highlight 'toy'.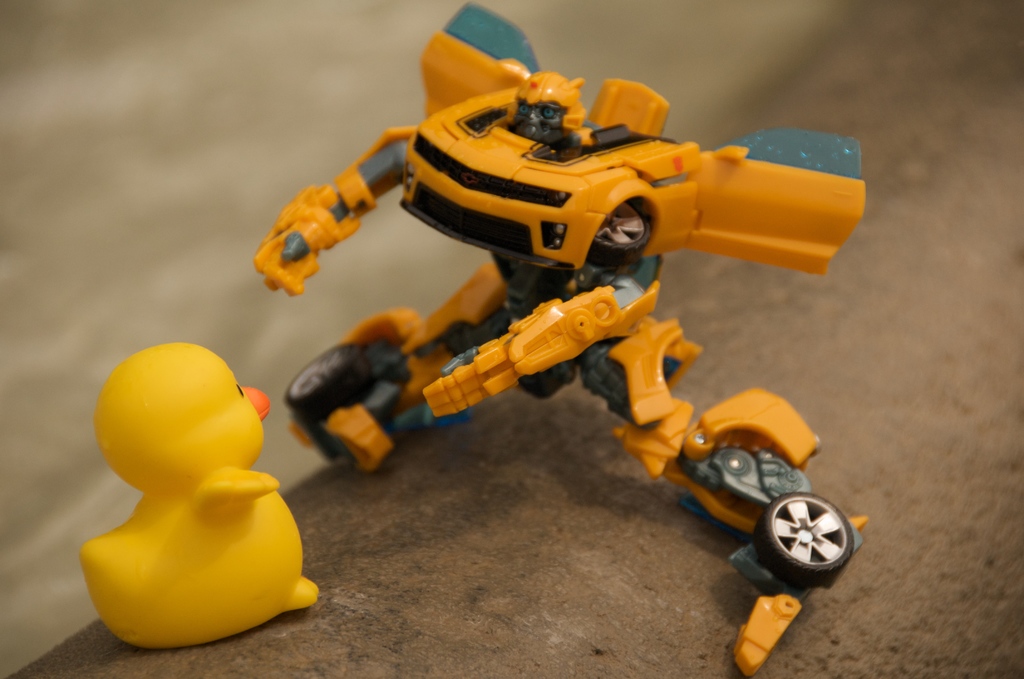
Highlighted region: {"left": 232, "top": 0, "right": 858, "bottom": 678}.
